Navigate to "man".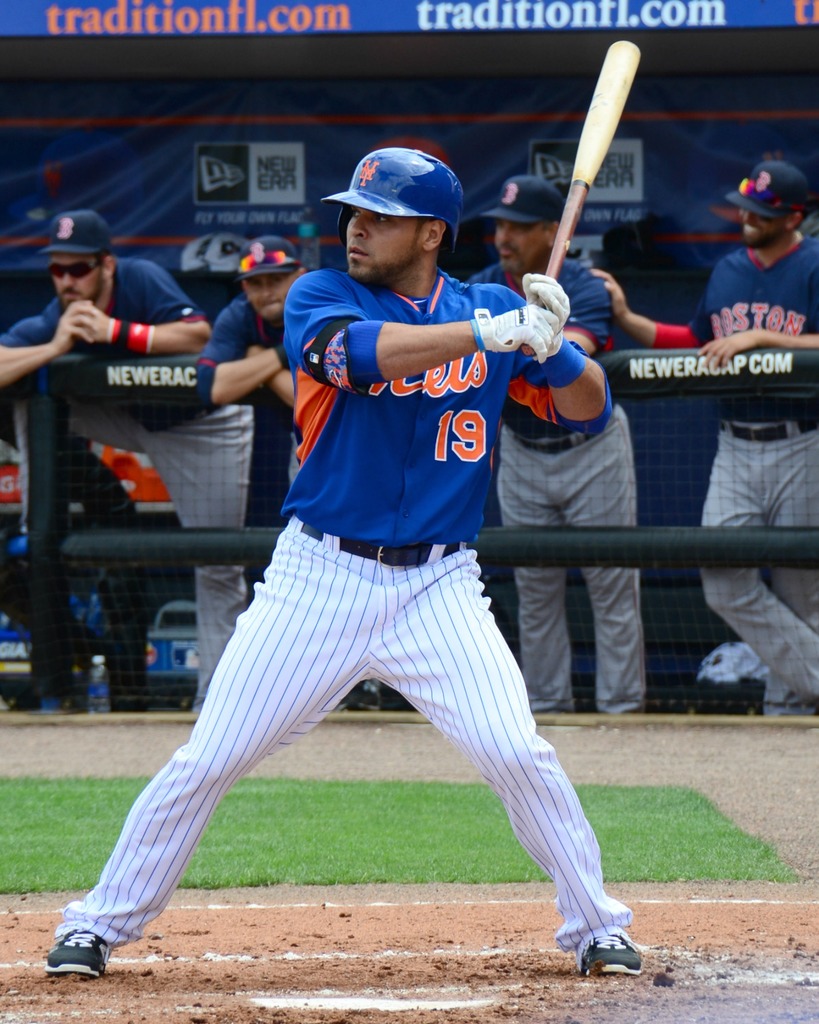
Navigation target: Rect(0, 211, 255, 712).
